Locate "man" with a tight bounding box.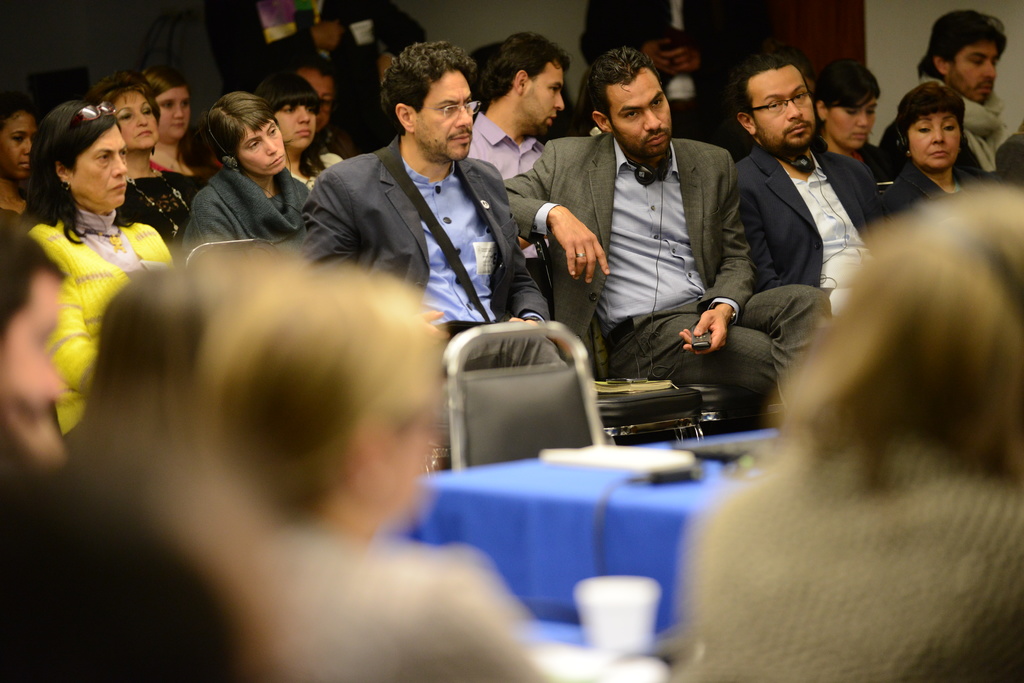
x1=913, y1=4, x2=1004, y2=187.
